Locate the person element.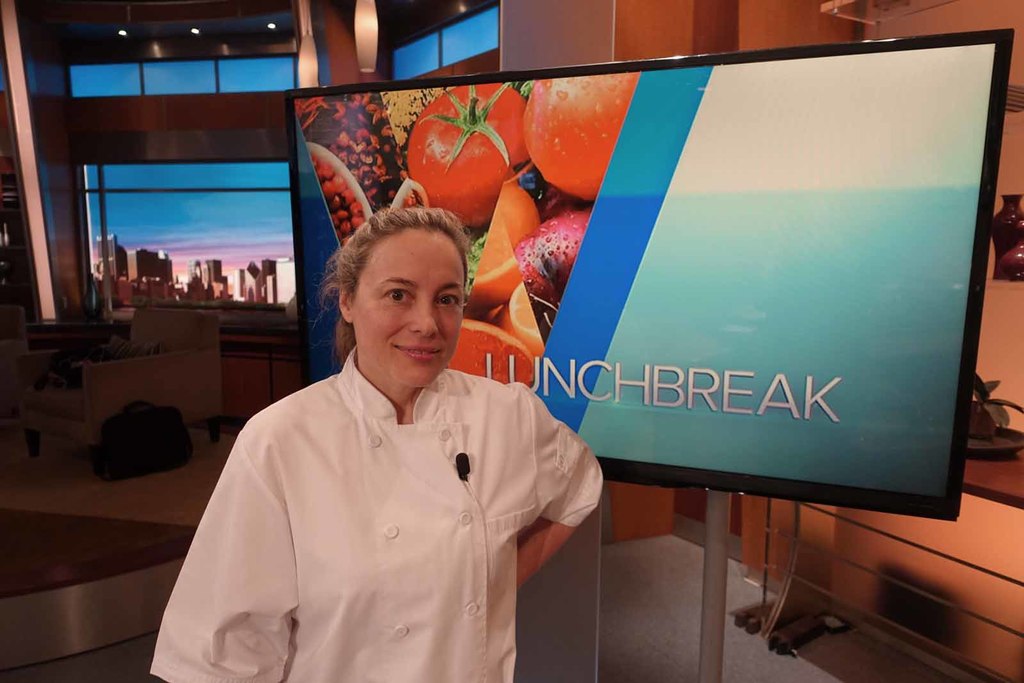
Element bbox: (left=180, top=180, right=598, bottom=670).
